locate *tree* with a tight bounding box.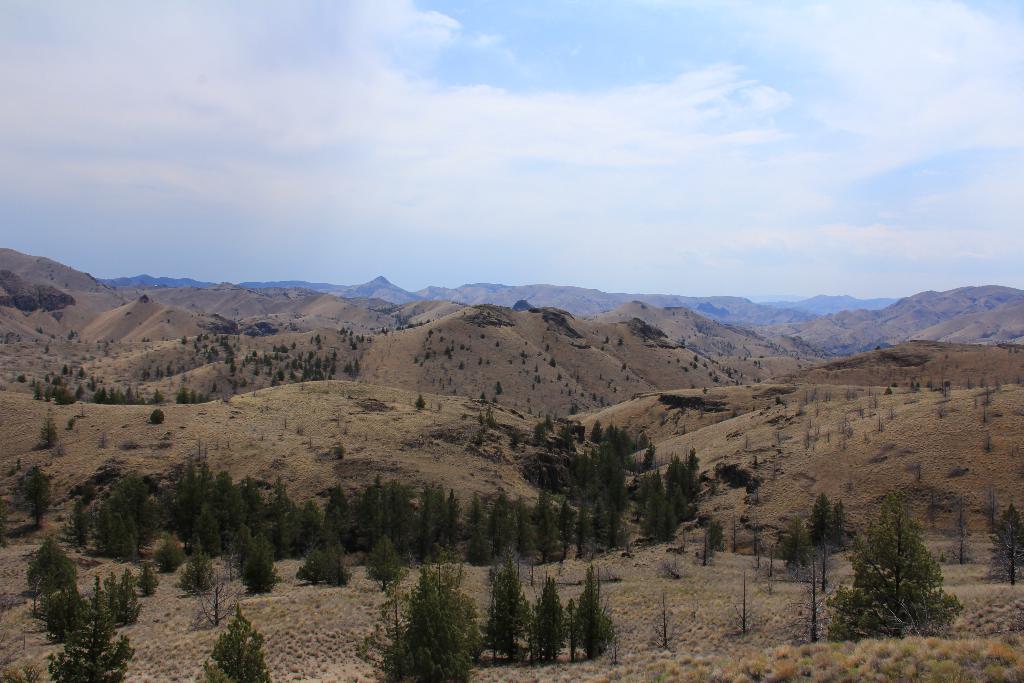
<box>372,562,481,682</box>.
